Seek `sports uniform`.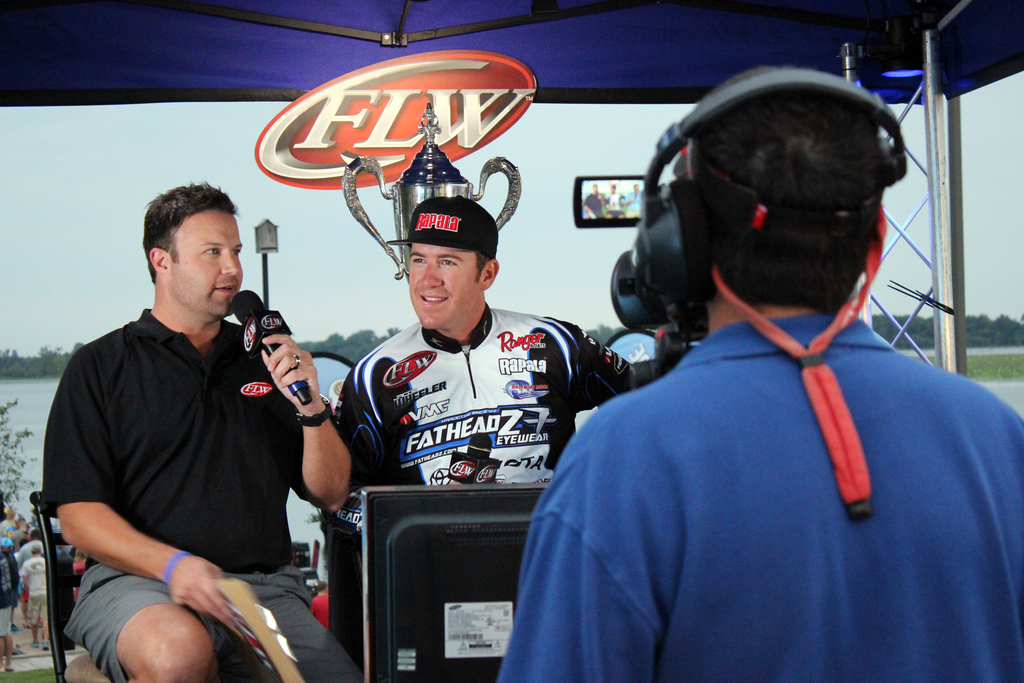
{"left": 322, "top": 194, "right": 630, "bottom": 539}.
